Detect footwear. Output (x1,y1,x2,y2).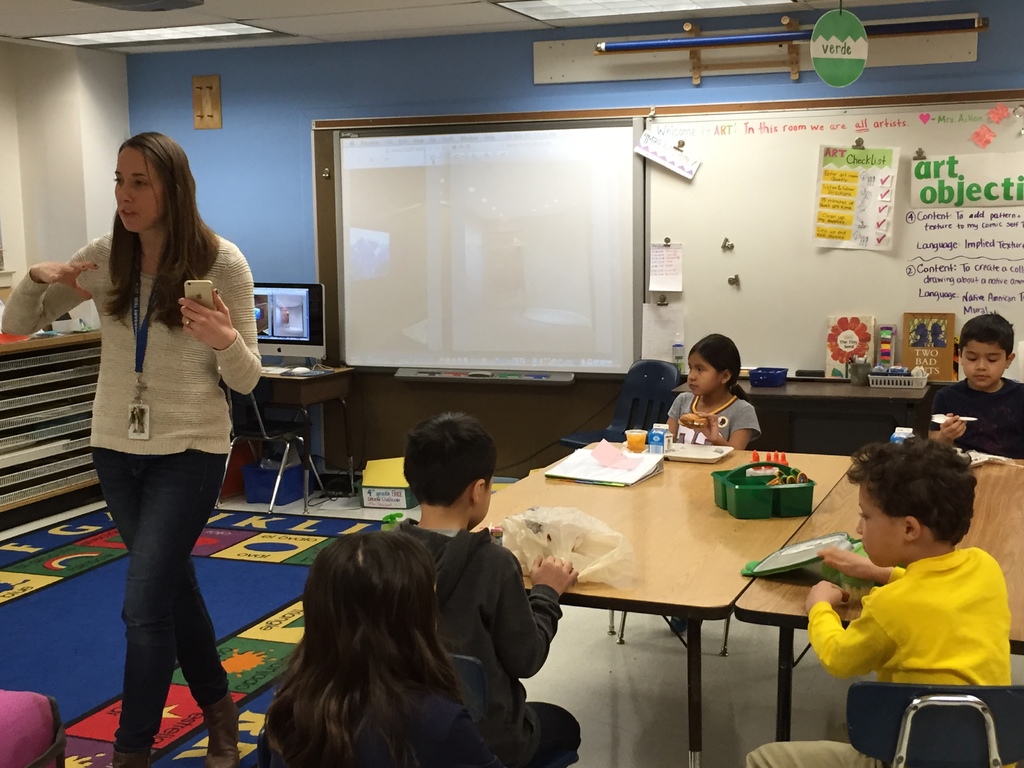
(671,611,710,640).
